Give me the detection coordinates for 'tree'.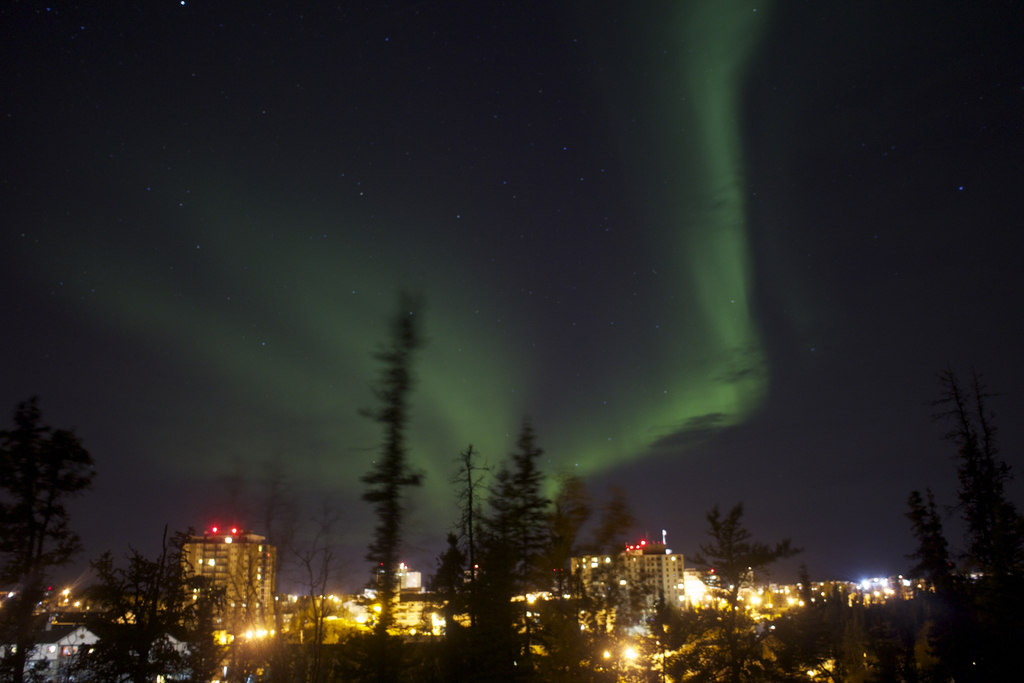
x1=353, y1=290, x2=435, y2=682.
